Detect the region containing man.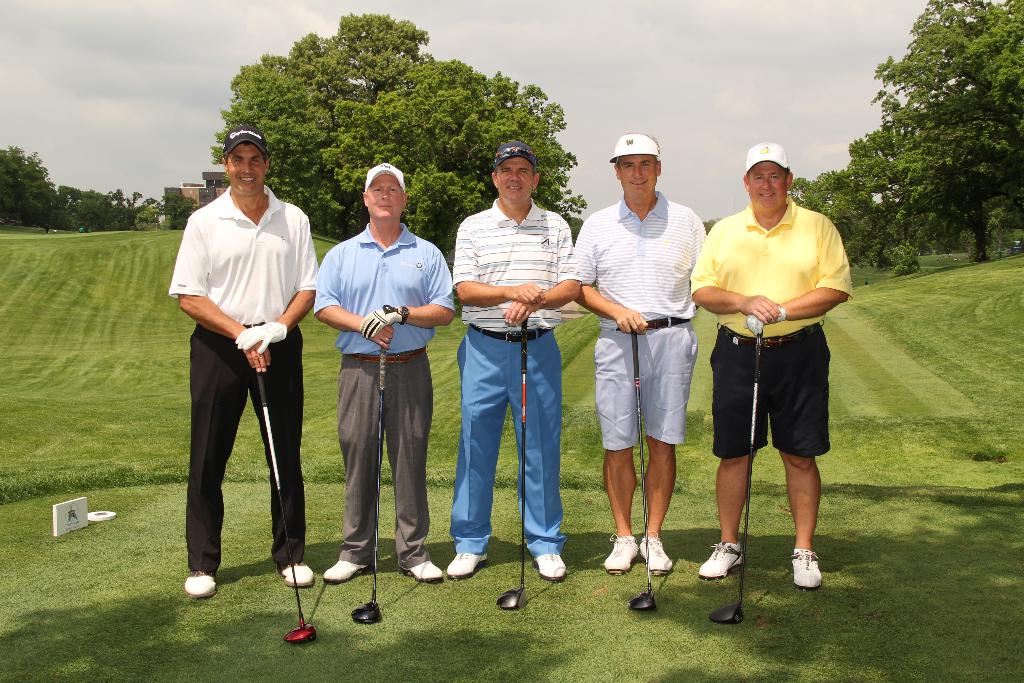
[left=314, top=163, right=458, bottom=587].
